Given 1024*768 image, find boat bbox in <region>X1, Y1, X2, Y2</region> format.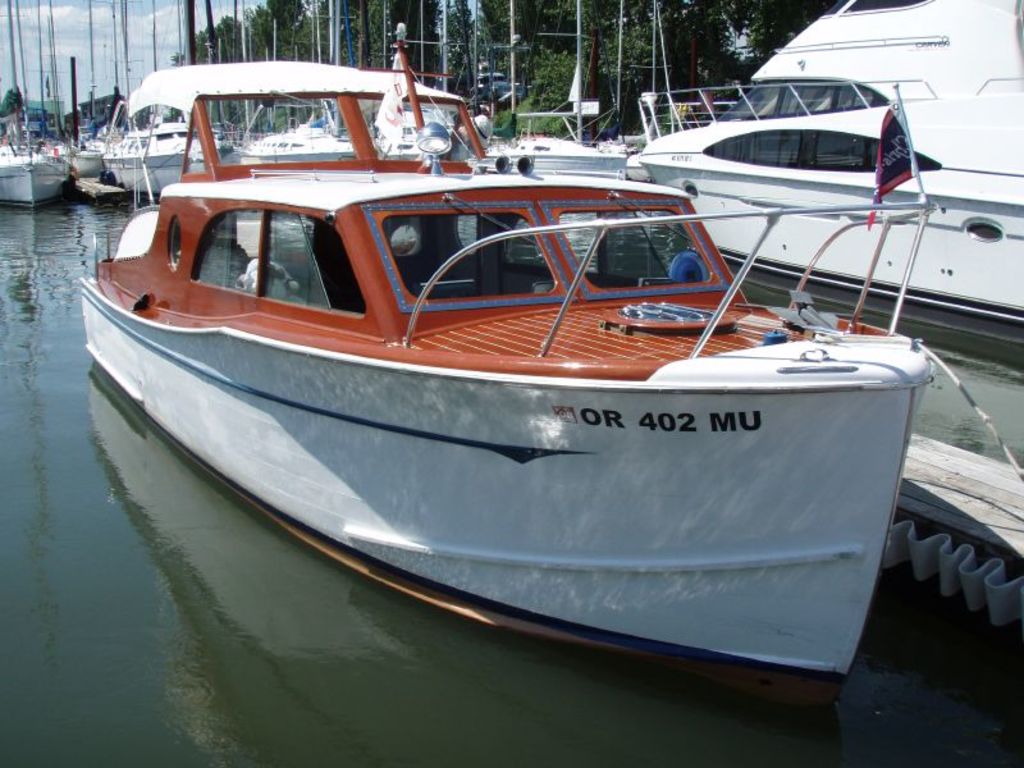
<region>637, 0, 1023, 376</region>.
